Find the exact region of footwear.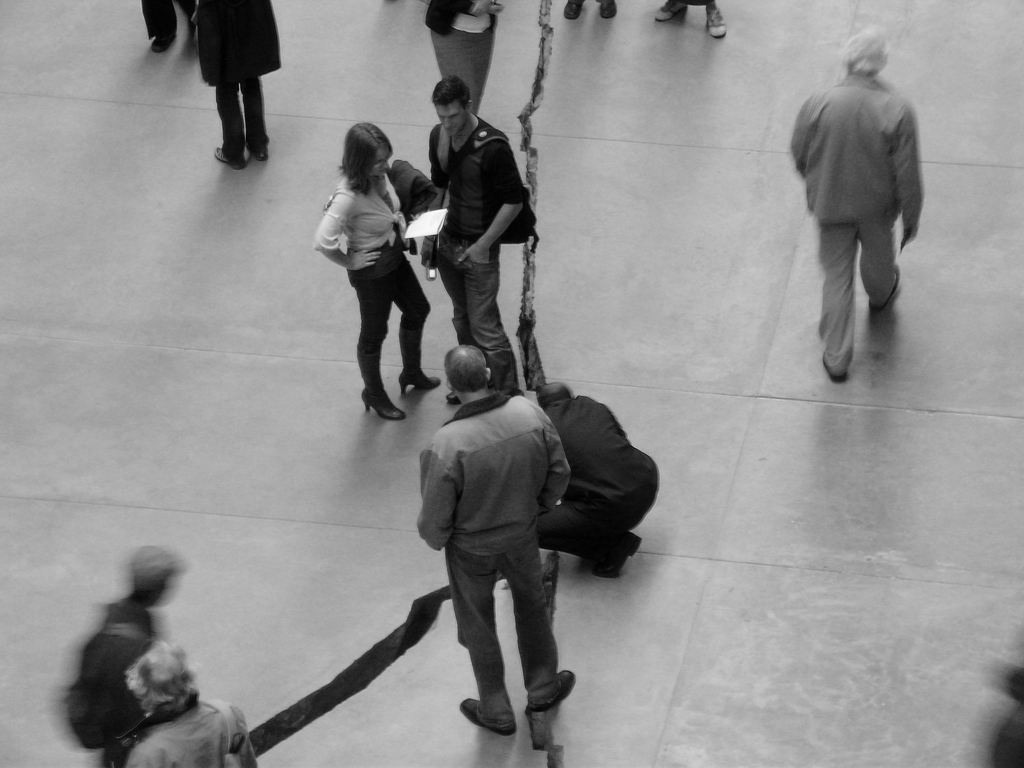
Exact region: rect(530, 669, 578, 713).
